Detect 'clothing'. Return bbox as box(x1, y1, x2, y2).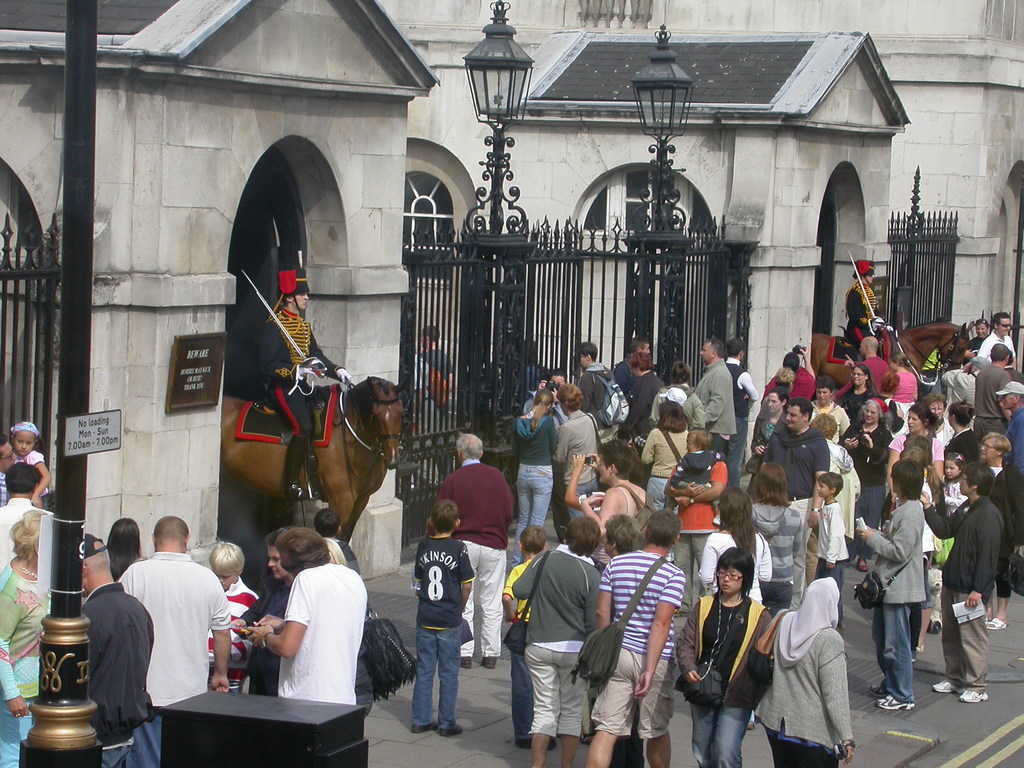
box(762, 422, 826, 498).
